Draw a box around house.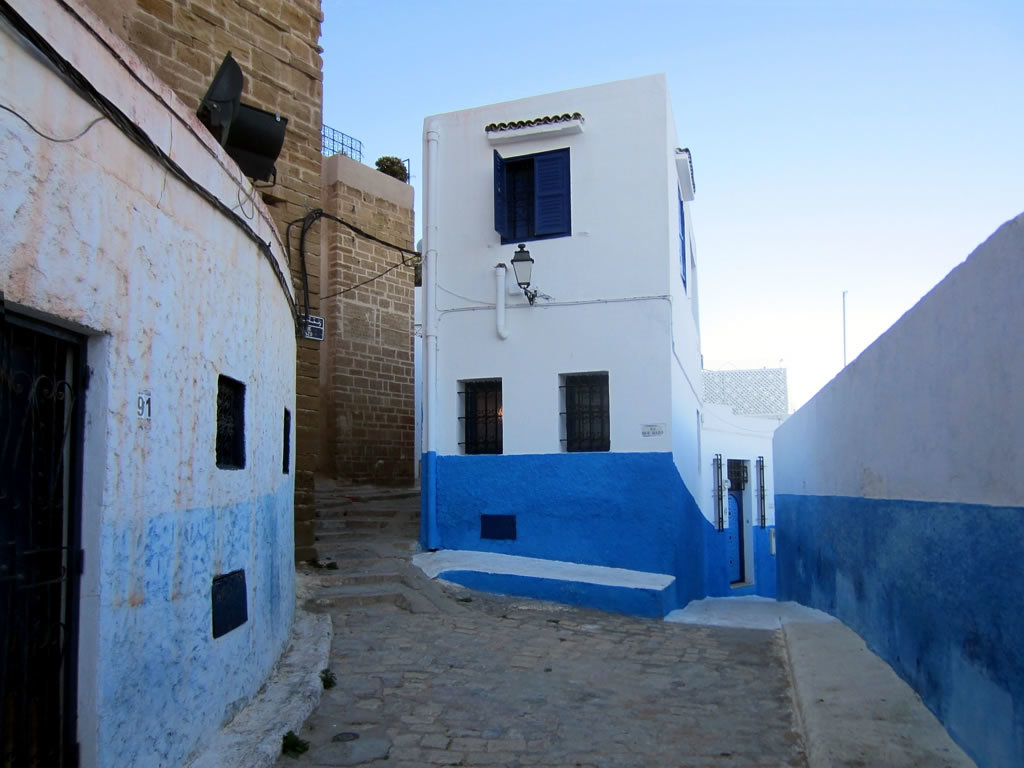
(x1=0, y1=0, x2=311, y2=767).
